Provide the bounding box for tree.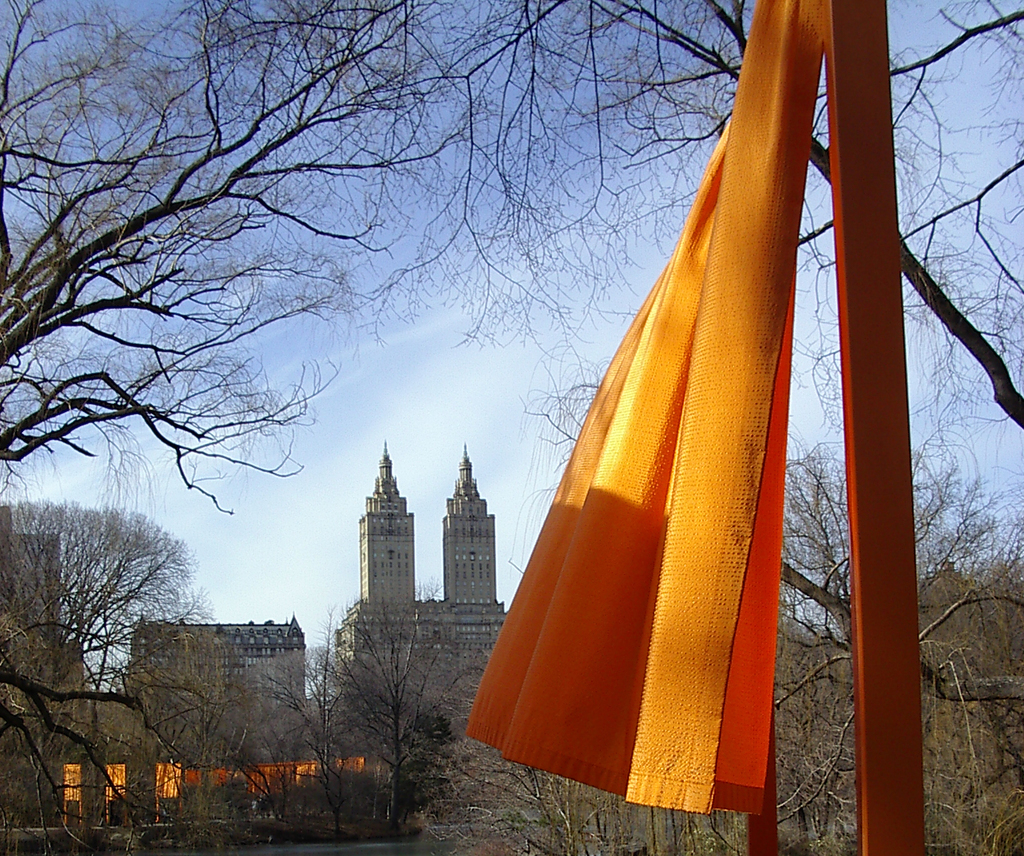
472:371:1023:855.
